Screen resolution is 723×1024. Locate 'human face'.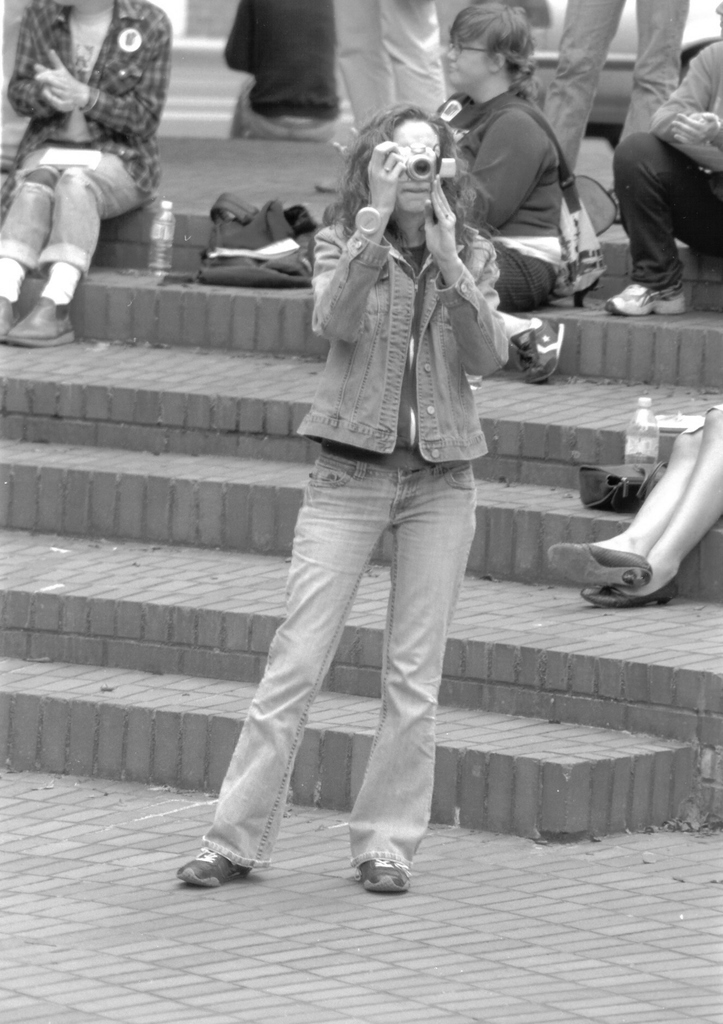
box(392, 120, 443, 216).
